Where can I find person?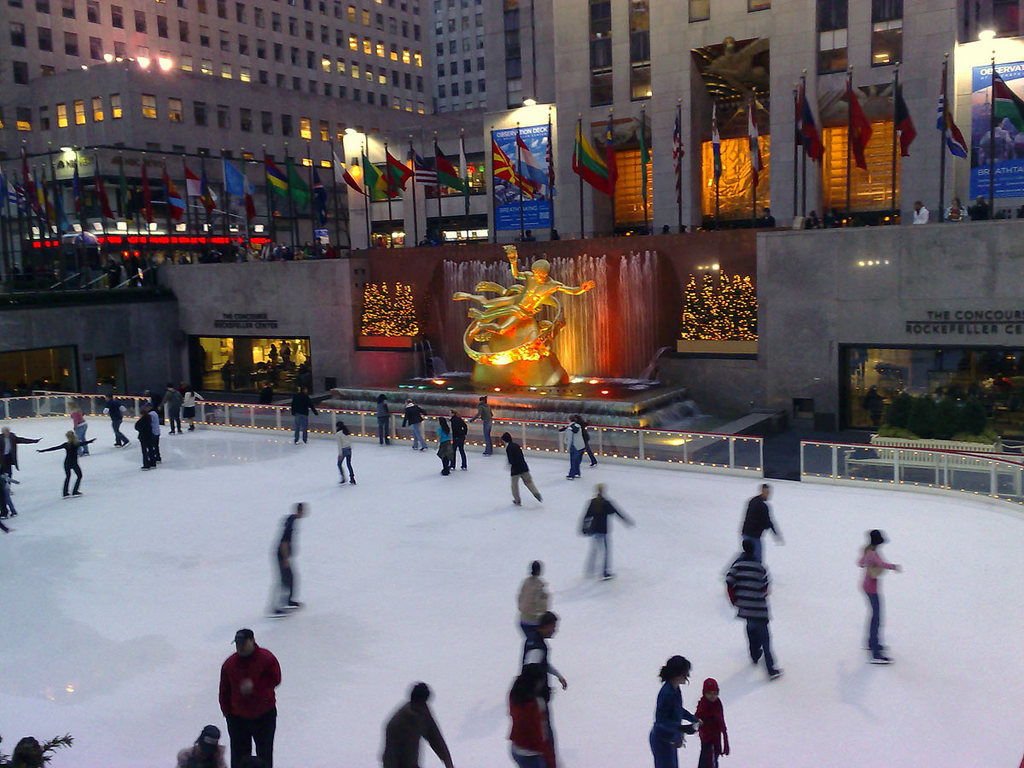
You can find it at pyautogui.locateOnScreen(97, 392, 125, 442).
